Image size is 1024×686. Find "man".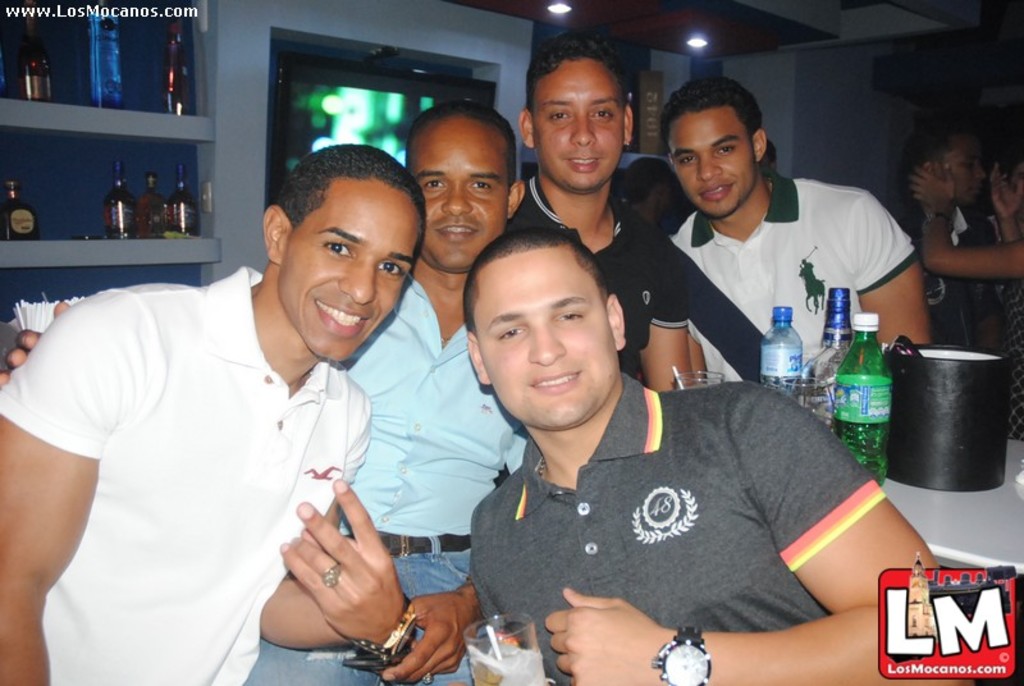
bbox=(466, 224, 937, 685).
